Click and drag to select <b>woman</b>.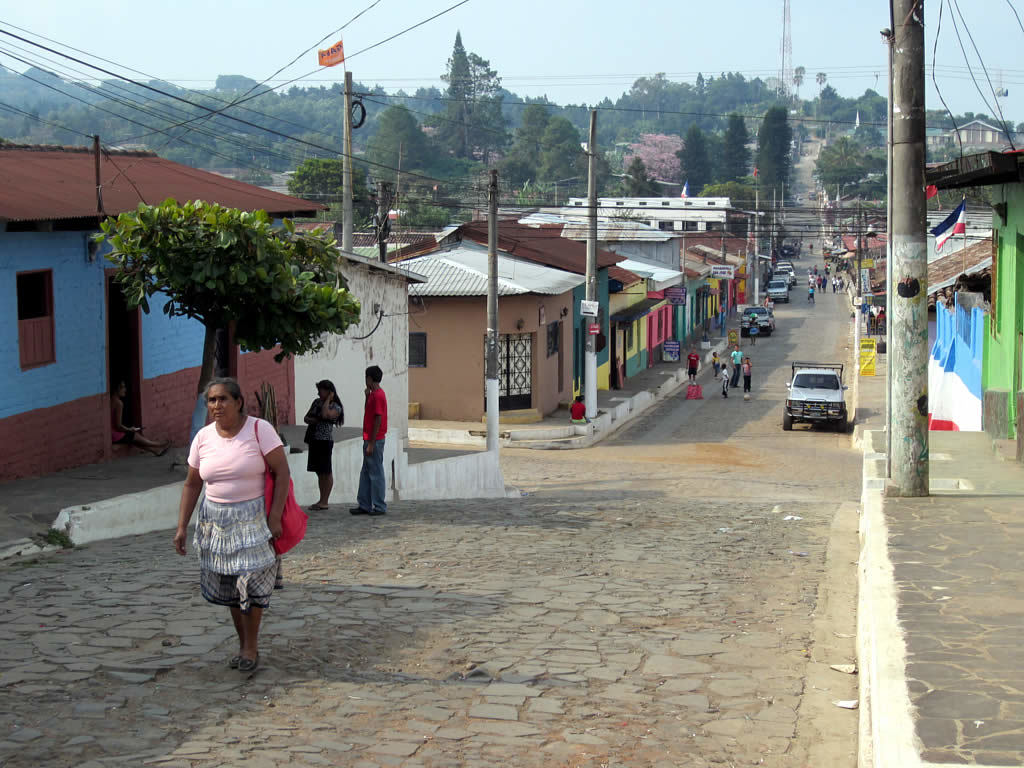
Selection: (109, 376, 181, 459).
